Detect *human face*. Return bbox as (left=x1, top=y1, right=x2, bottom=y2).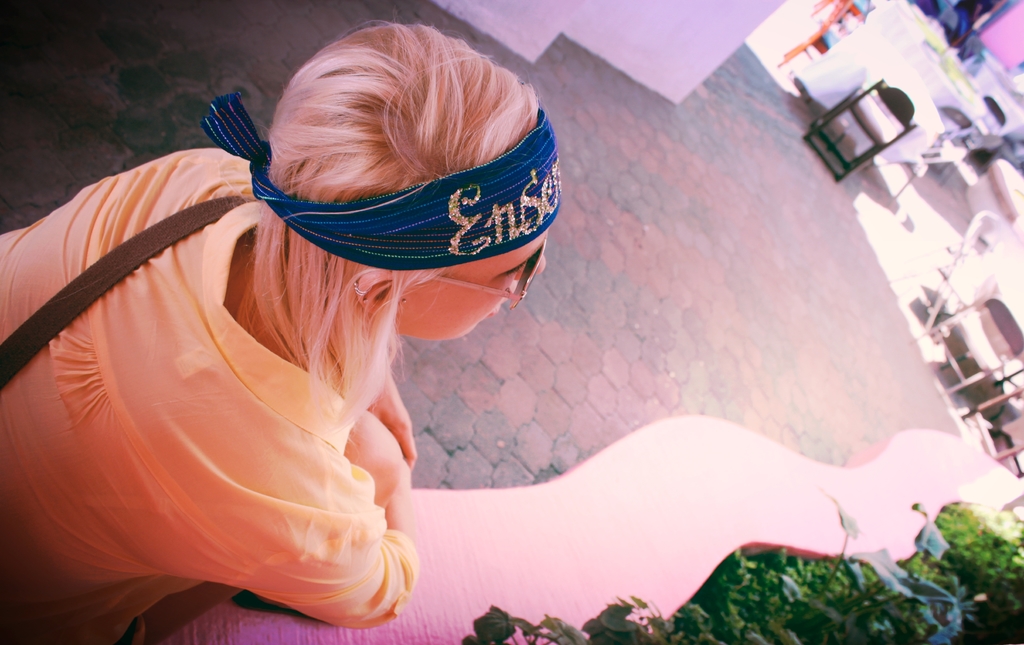
(left=399, top=227, right=551, bottom=343).
